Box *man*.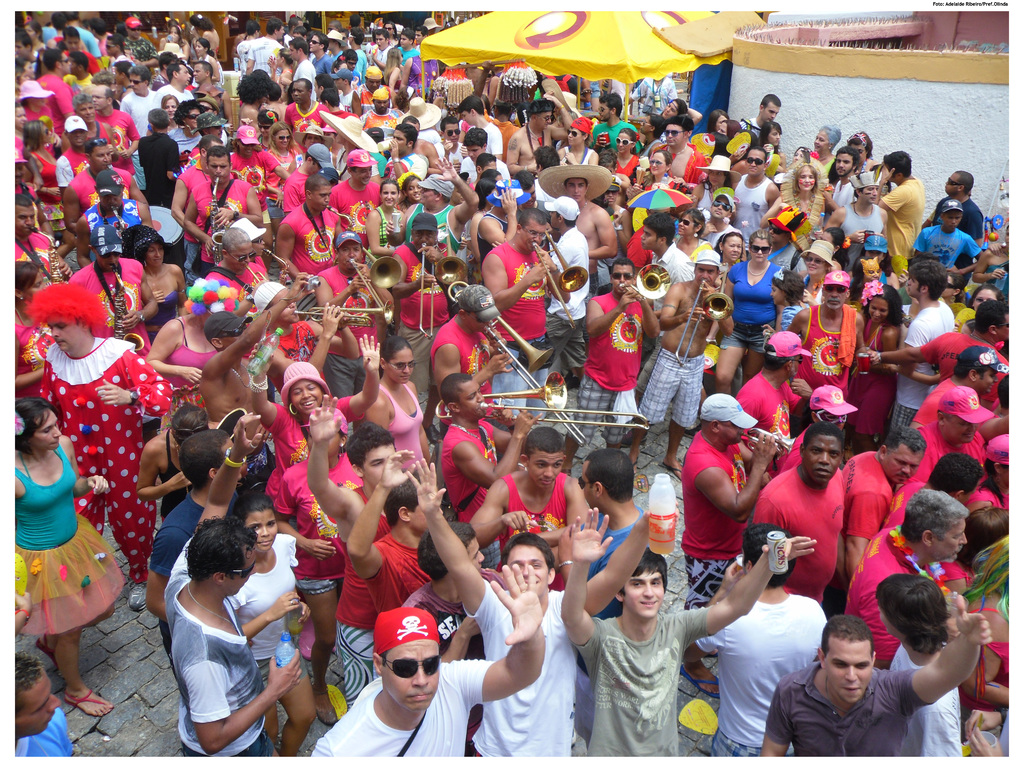
Rect(831, 424, 950, 567).
